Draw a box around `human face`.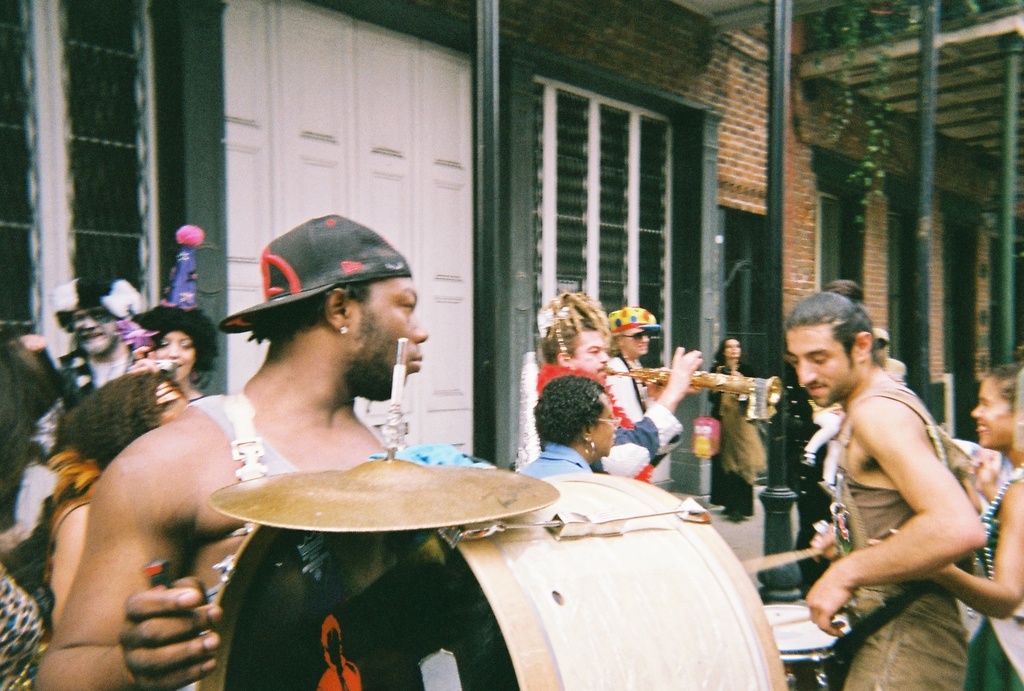
626, 326, 650, 360.
